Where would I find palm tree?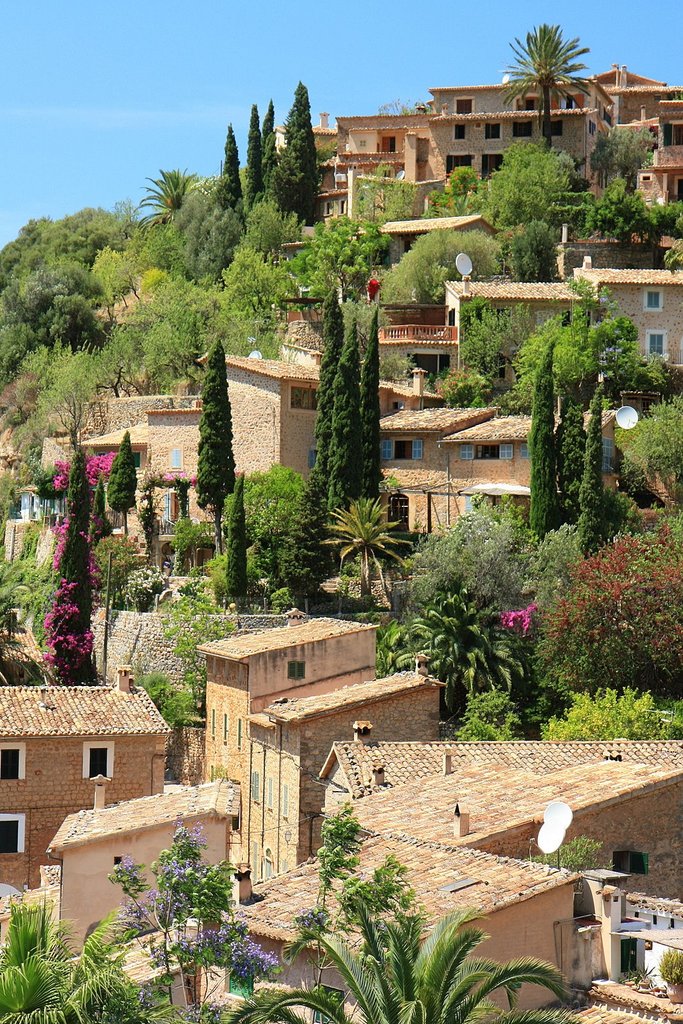
At [508, 24, 602, 109].
